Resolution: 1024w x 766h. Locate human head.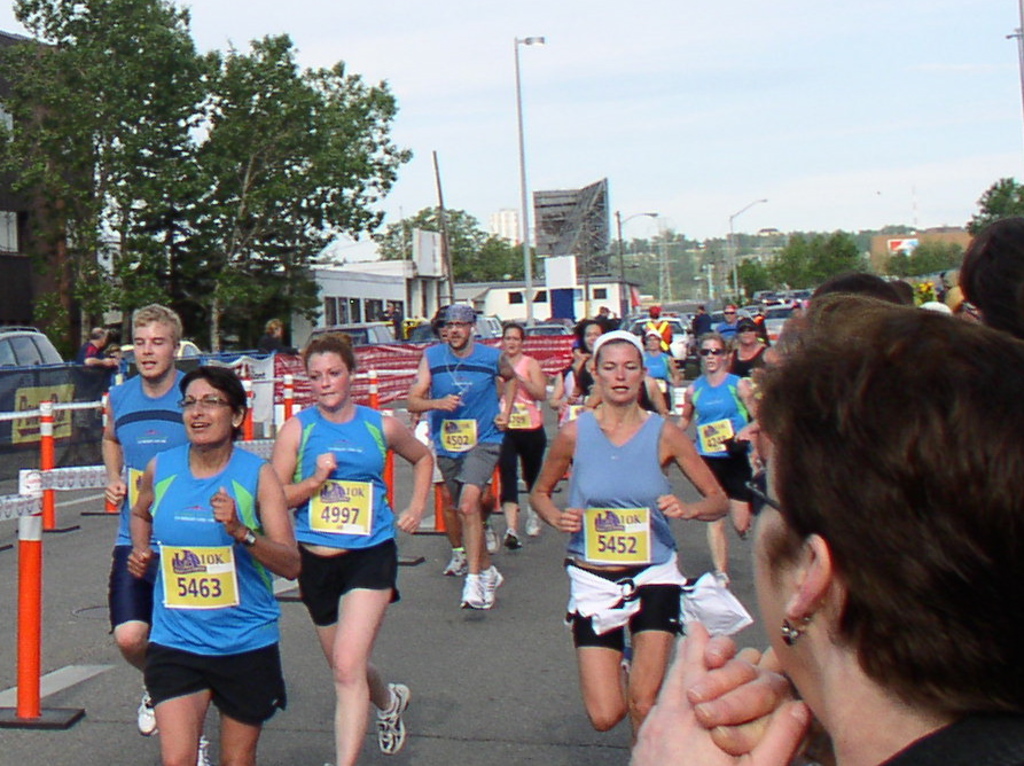
BBox(183, 366, 245, 448).
